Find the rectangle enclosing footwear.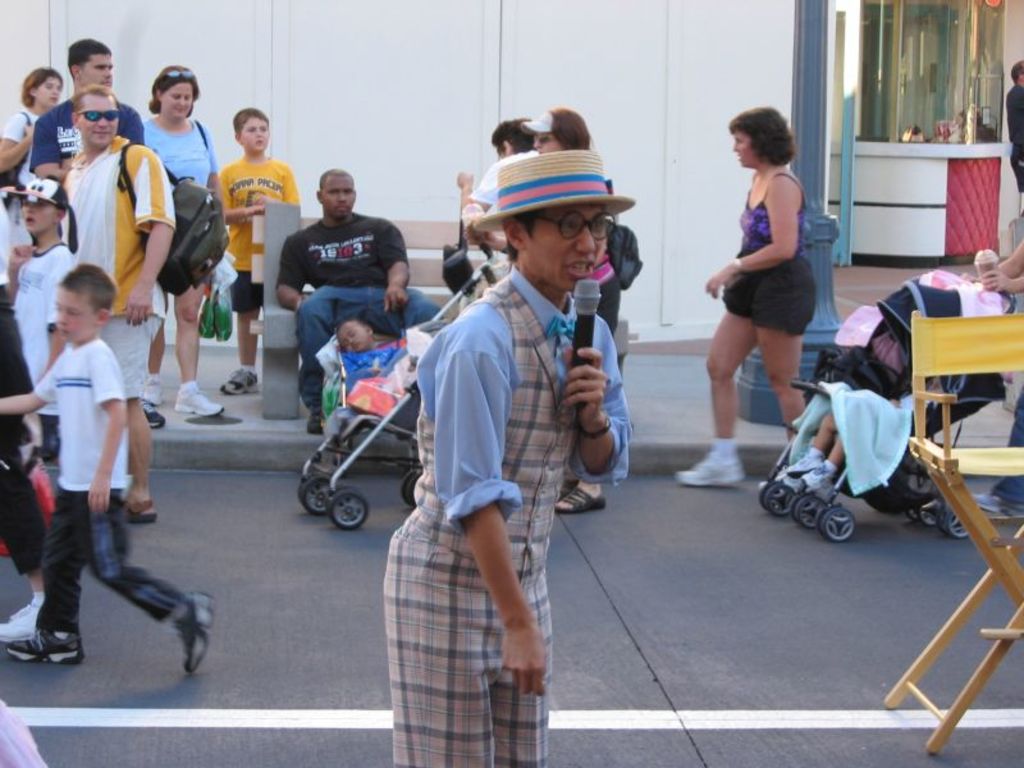
x1=6 y1=621 x2=95 y2=663.
